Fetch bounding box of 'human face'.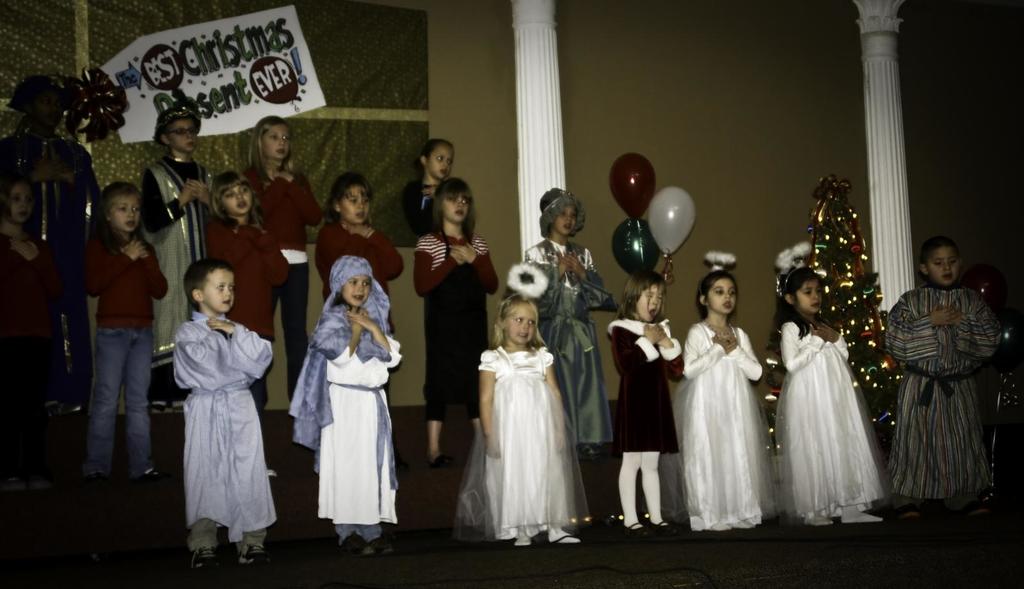
Bbox: crop(438, 187, 468, 223).
